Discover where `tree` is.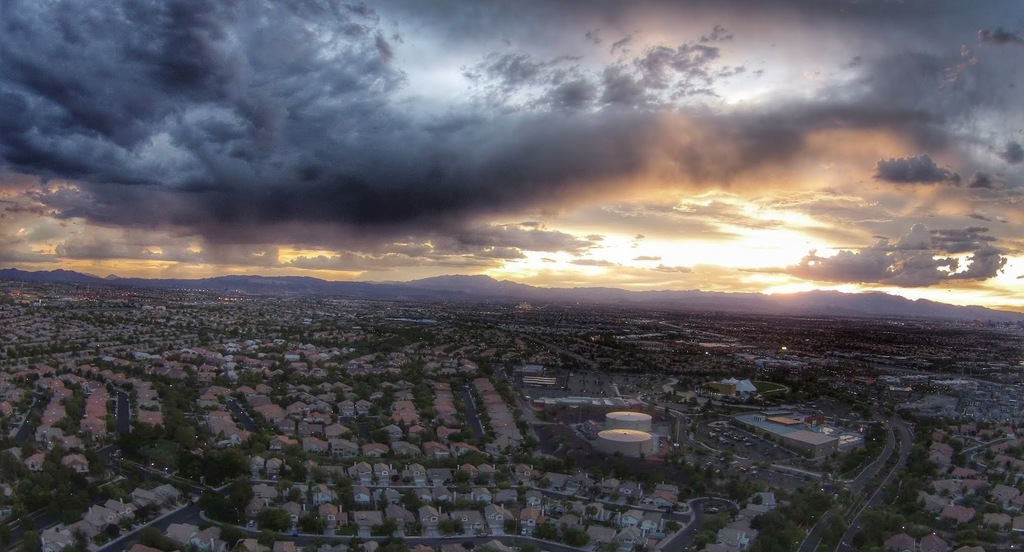
Discovered at select_region(113, 364, 126, 371).
